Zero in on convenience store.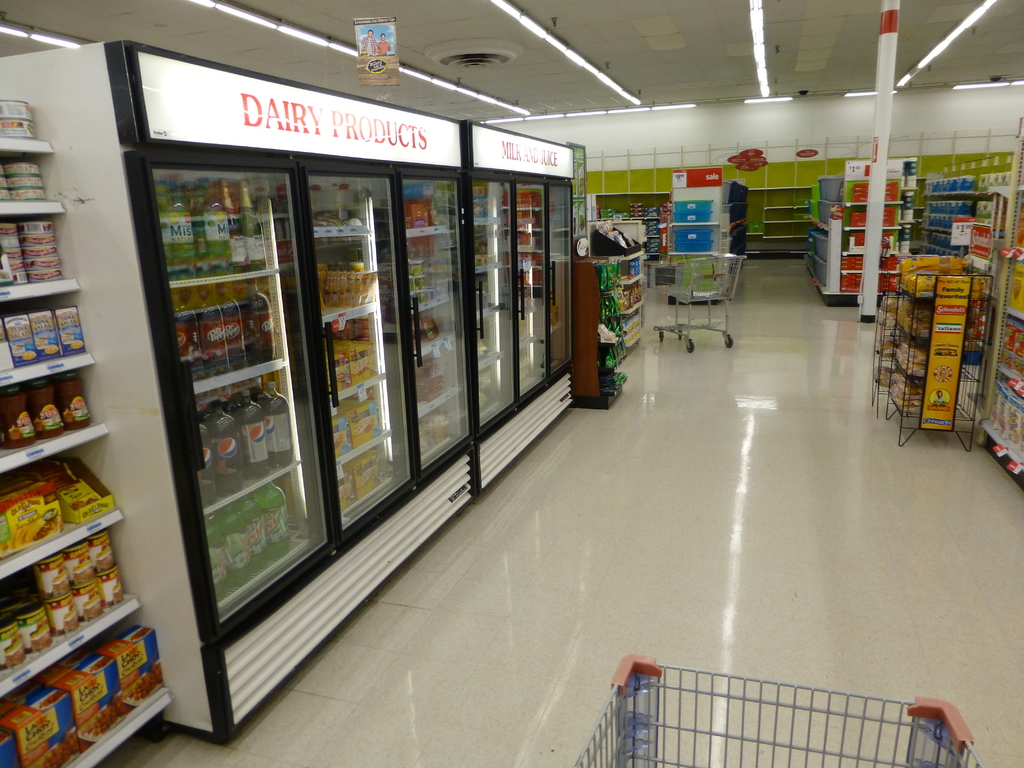
Zeroed in: {"left": 20, "top": 0, "right": 1002, "bottom": 736}.
